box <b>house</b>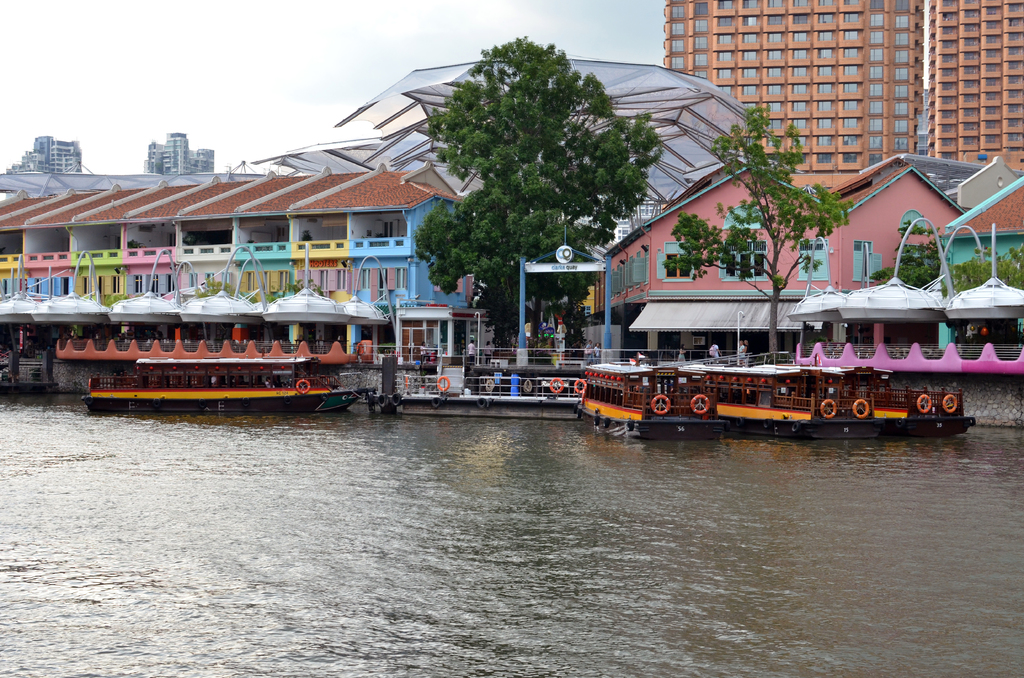
[x1=879, y1=386, x2=973, y2=436]
